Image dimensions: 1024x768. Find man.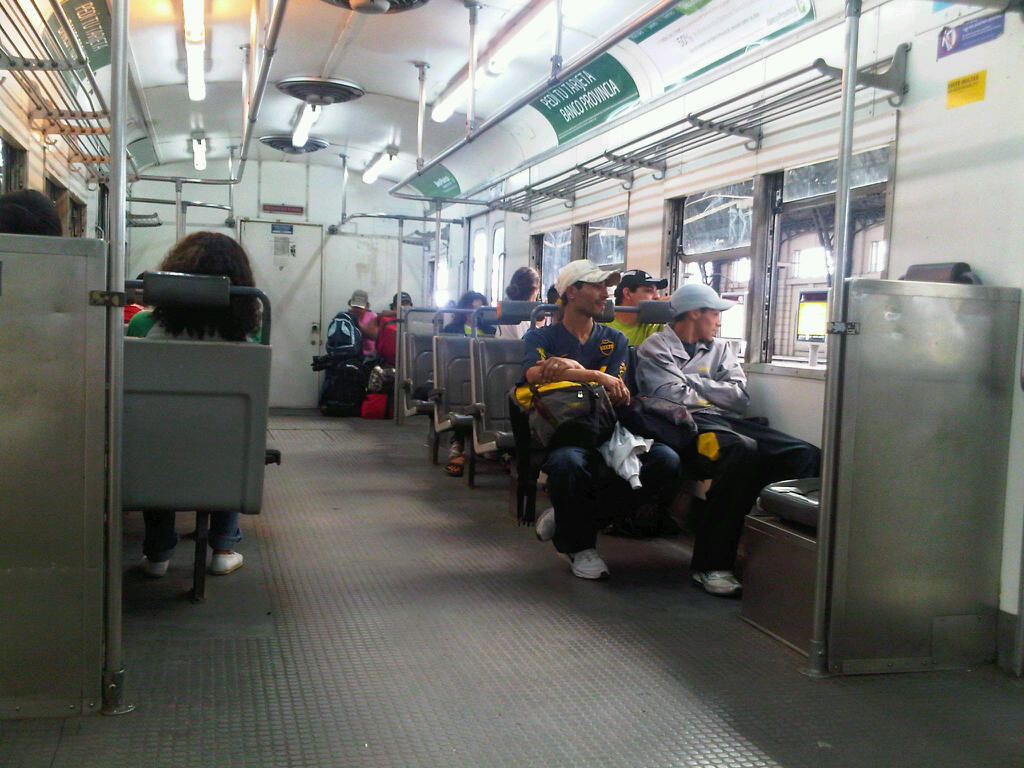
box(634, 278, 821, 594).
